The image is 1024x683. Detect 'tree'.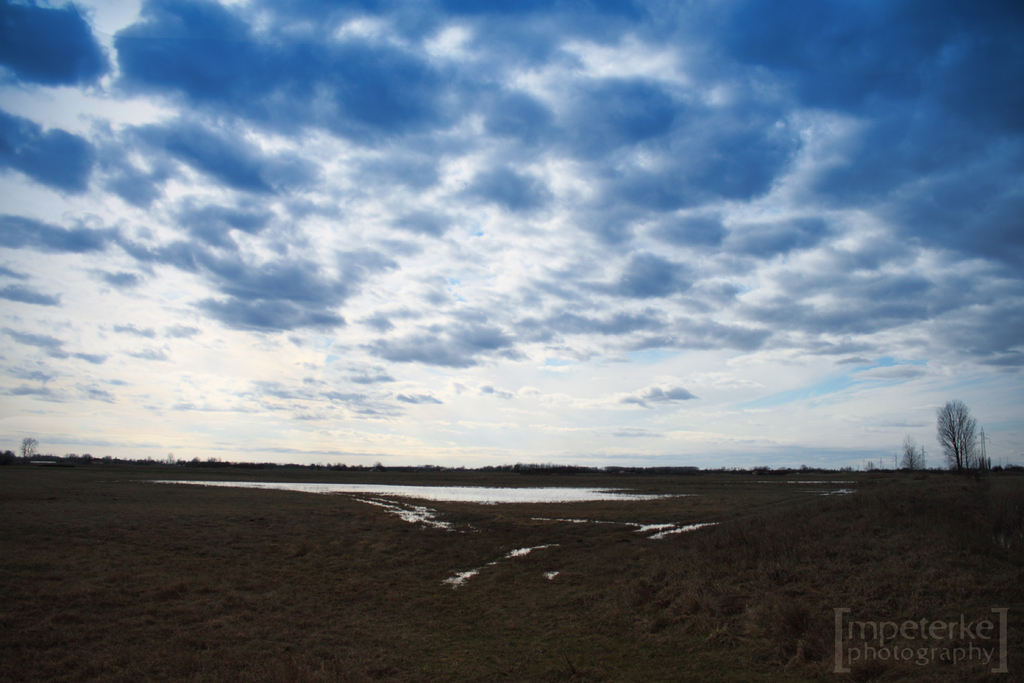
Detection: rect(904, 441, 920, 467).
